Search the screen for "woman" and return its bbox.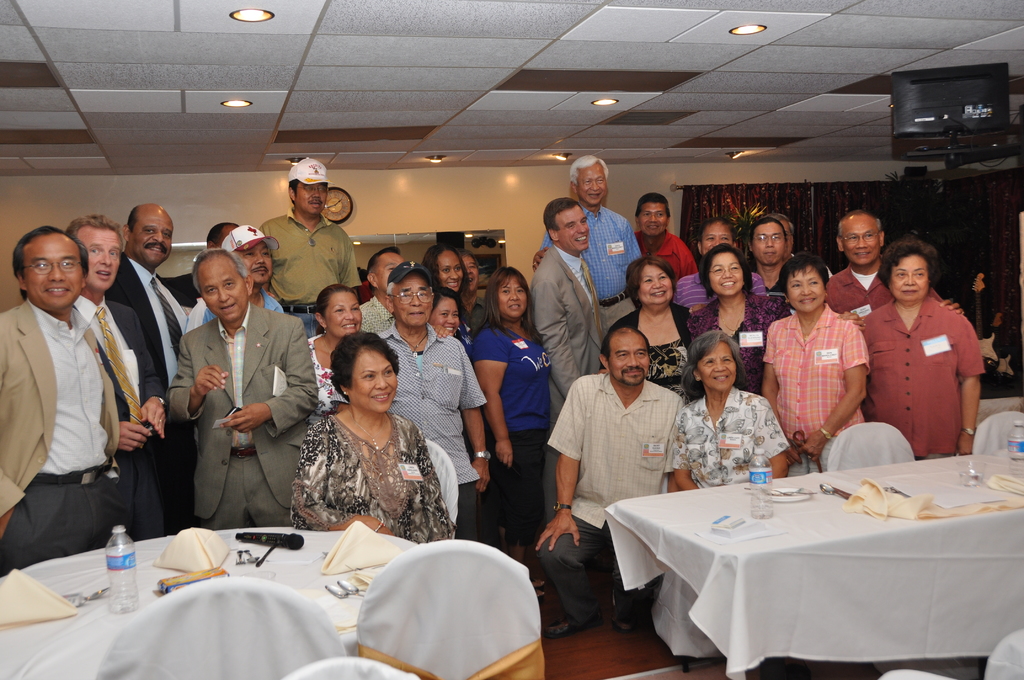
Found: (461,250,481,313).
